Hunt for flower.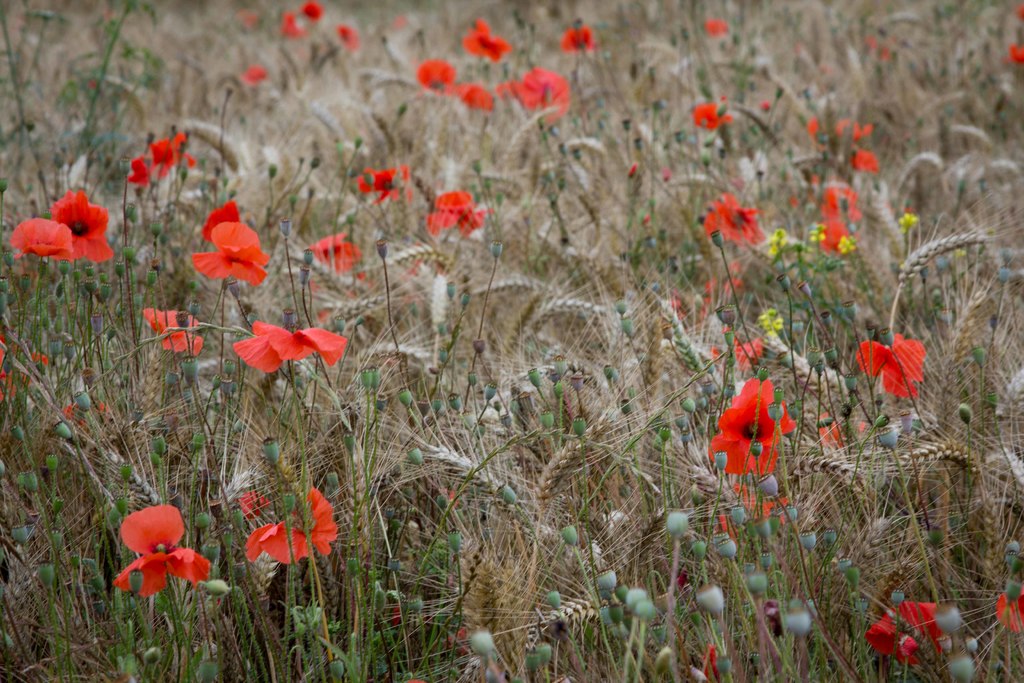
Hunted down at (63, 401, 109, 425).
